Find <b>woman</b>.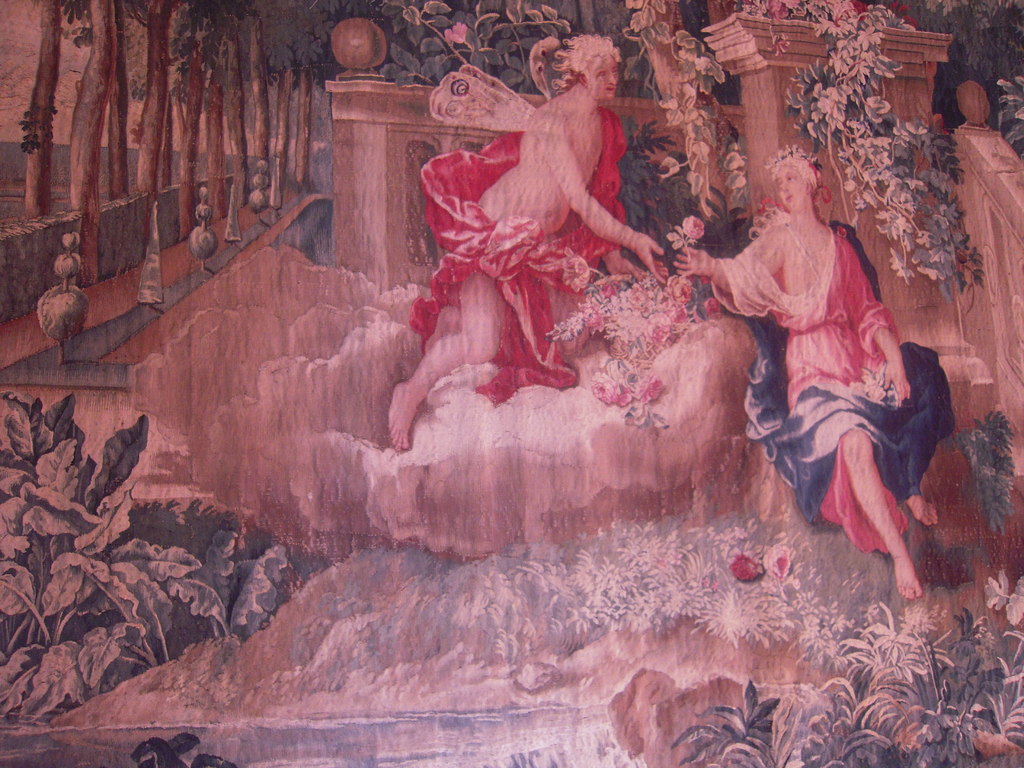
390,31,666,448.
